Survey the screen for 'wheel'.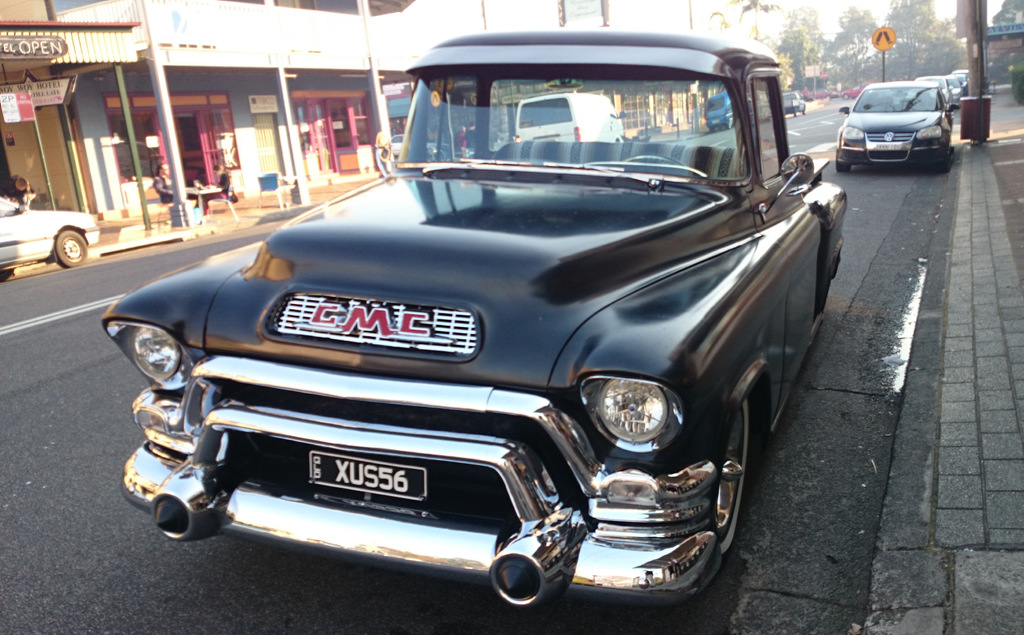
Survey found: [727, 120, 733, 129].
